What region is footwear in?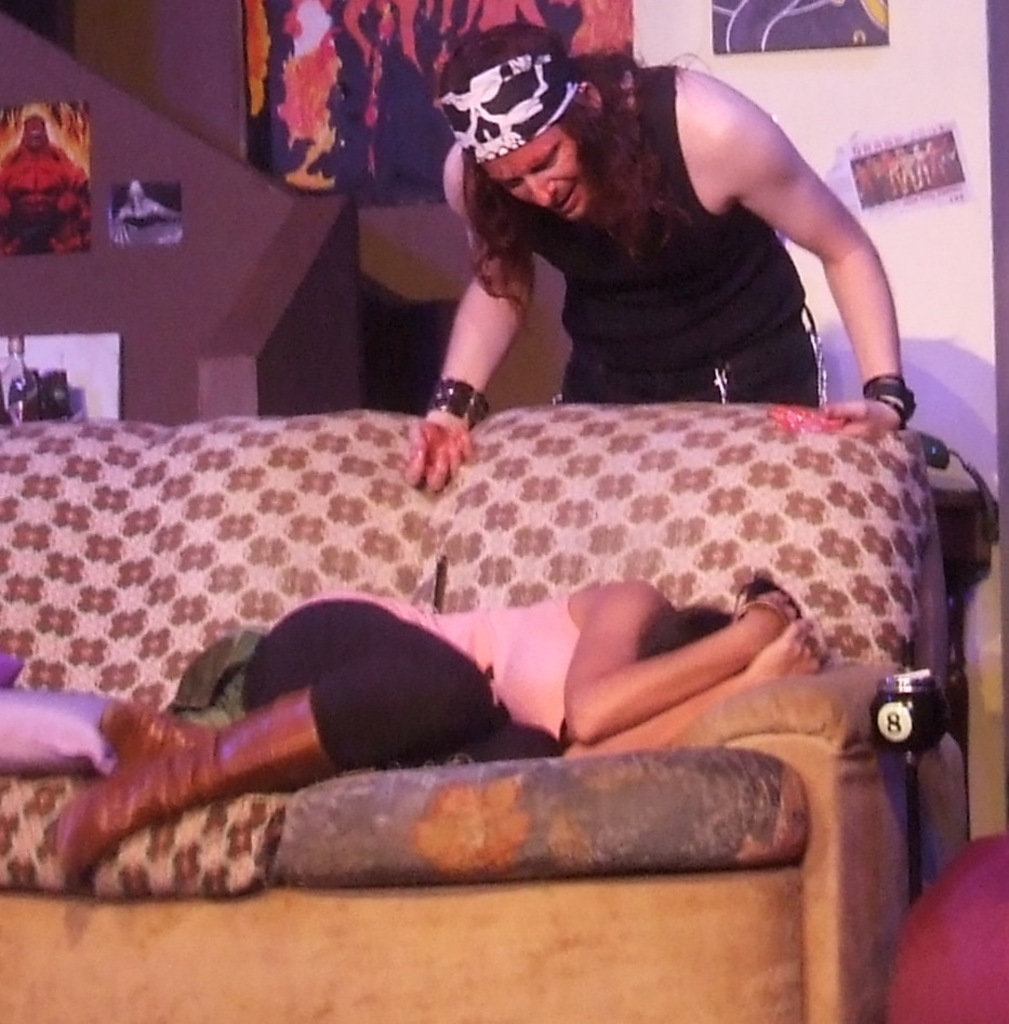
bbox=[53, 681, 341, 879].
